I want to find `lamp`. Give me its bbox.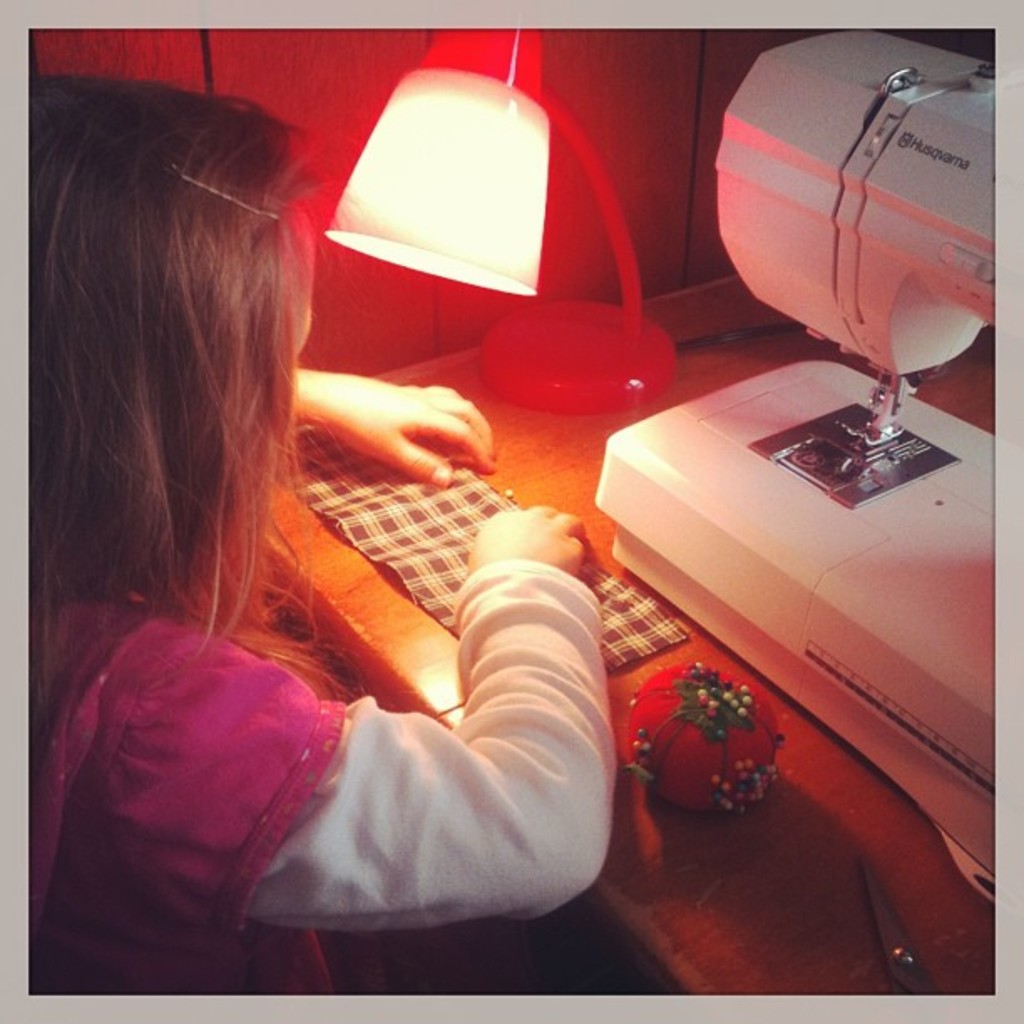
[306, 27, 674, 418].
